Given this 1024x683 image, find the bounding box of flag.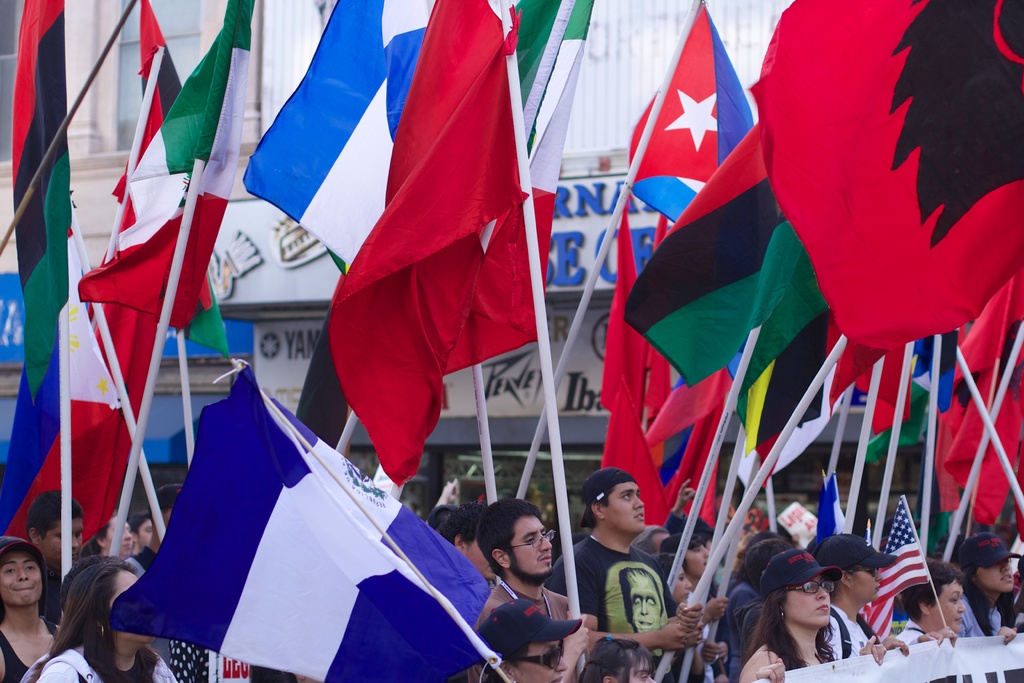
0:210:123:600.
